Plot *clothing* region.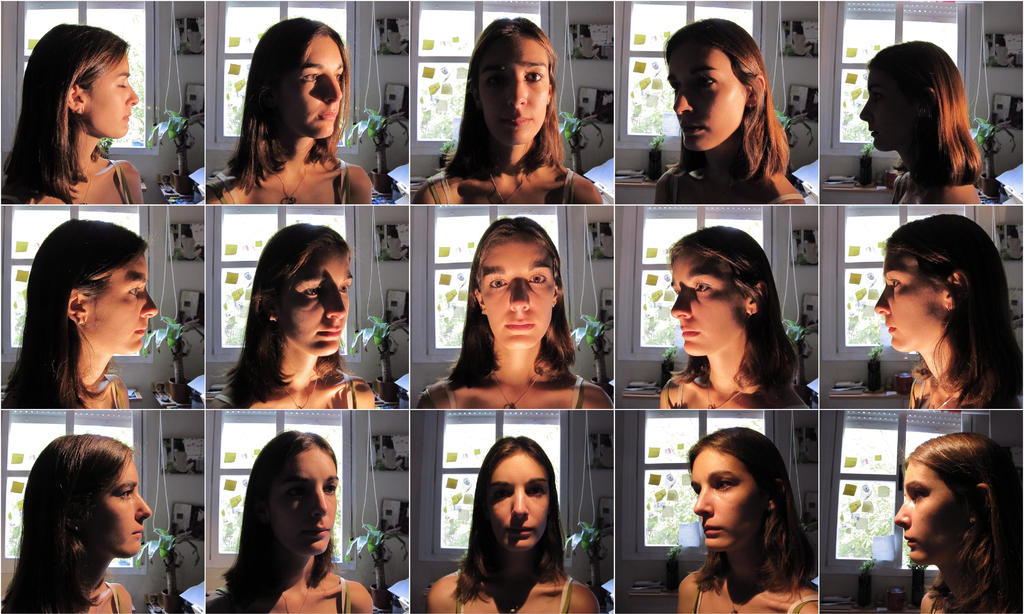
Plotted at (205,157,349,204).
